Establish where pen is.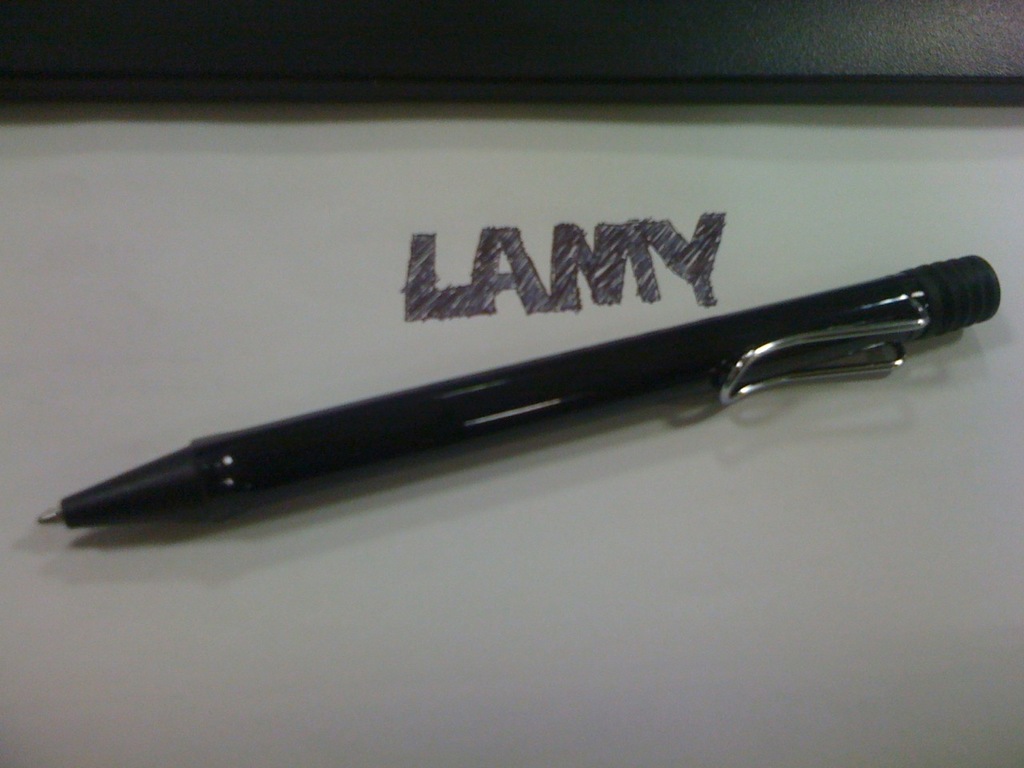
Established at x1=34, y1=250, x2=1003, y2=523.
